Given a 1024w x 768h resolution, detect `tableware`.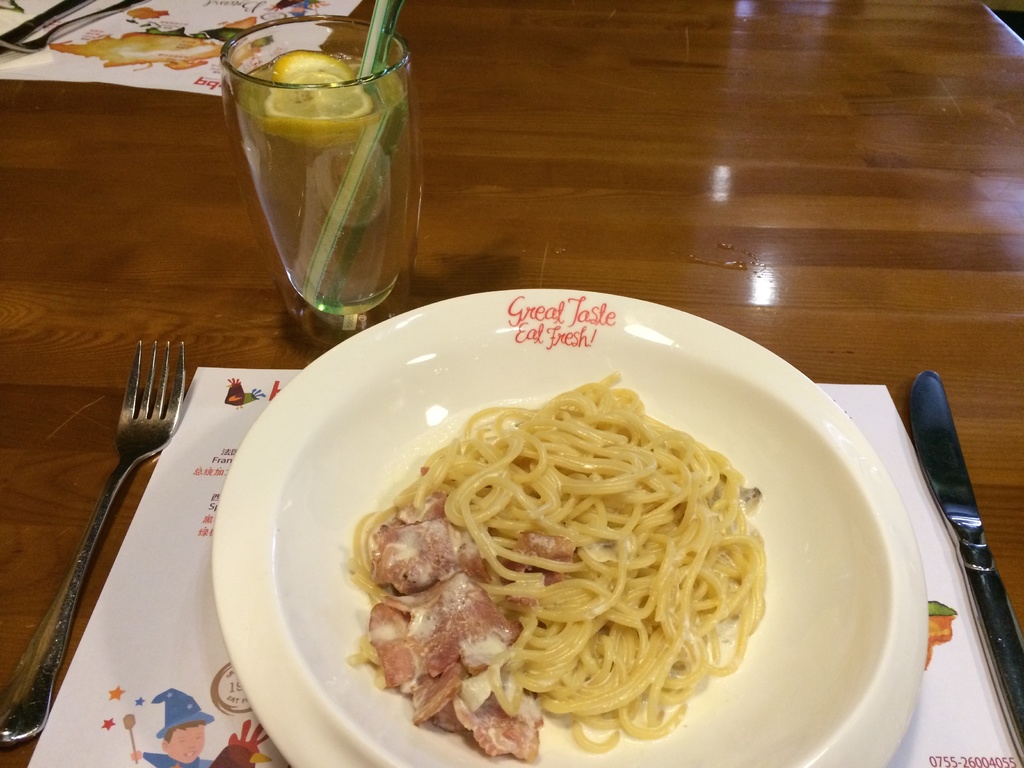
(0,0,158,54).
